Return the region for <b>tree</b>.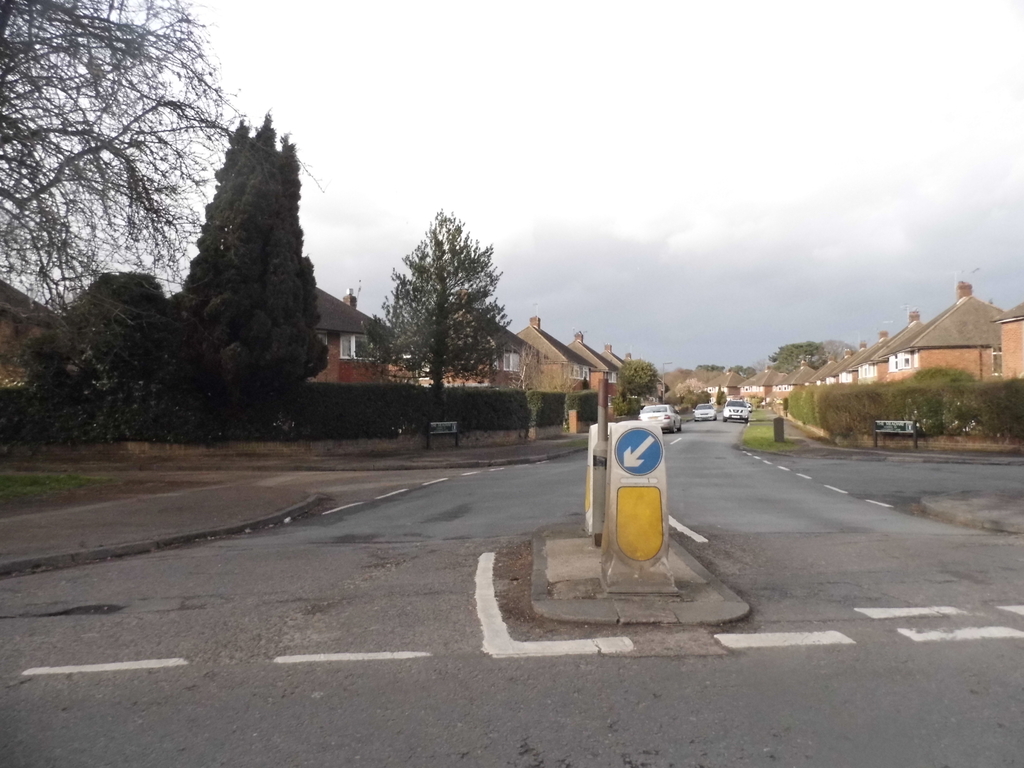
bbox=(509, 340, 549, 396).
